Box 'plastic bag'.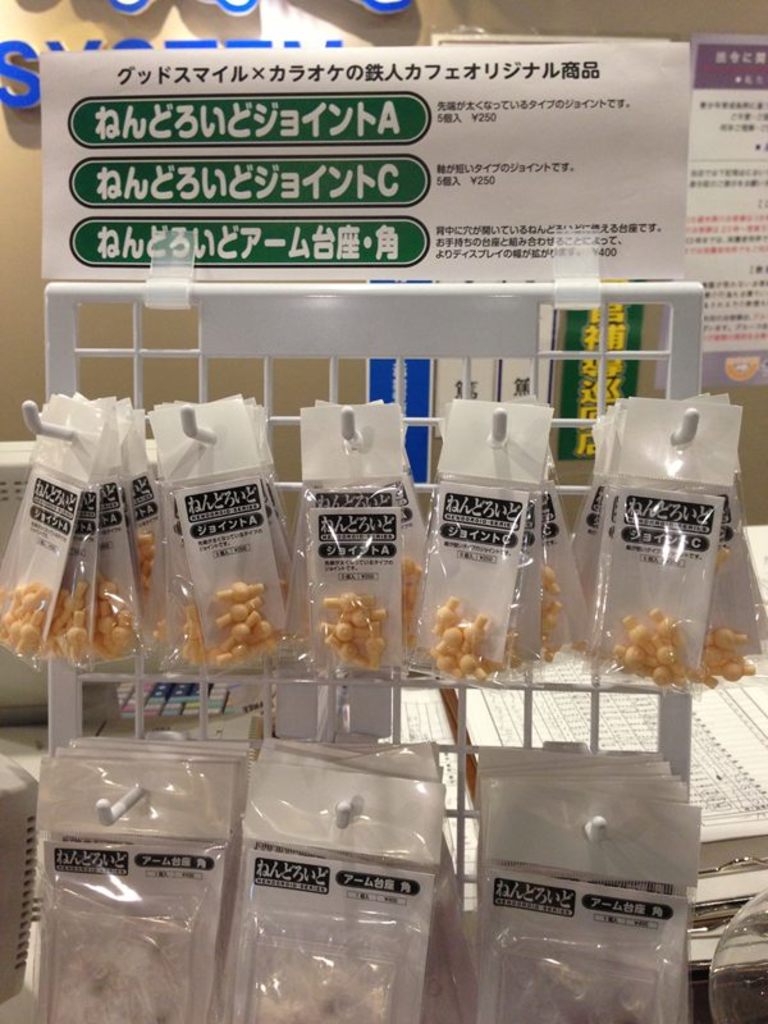
locate(302, 467, 404, 680).
